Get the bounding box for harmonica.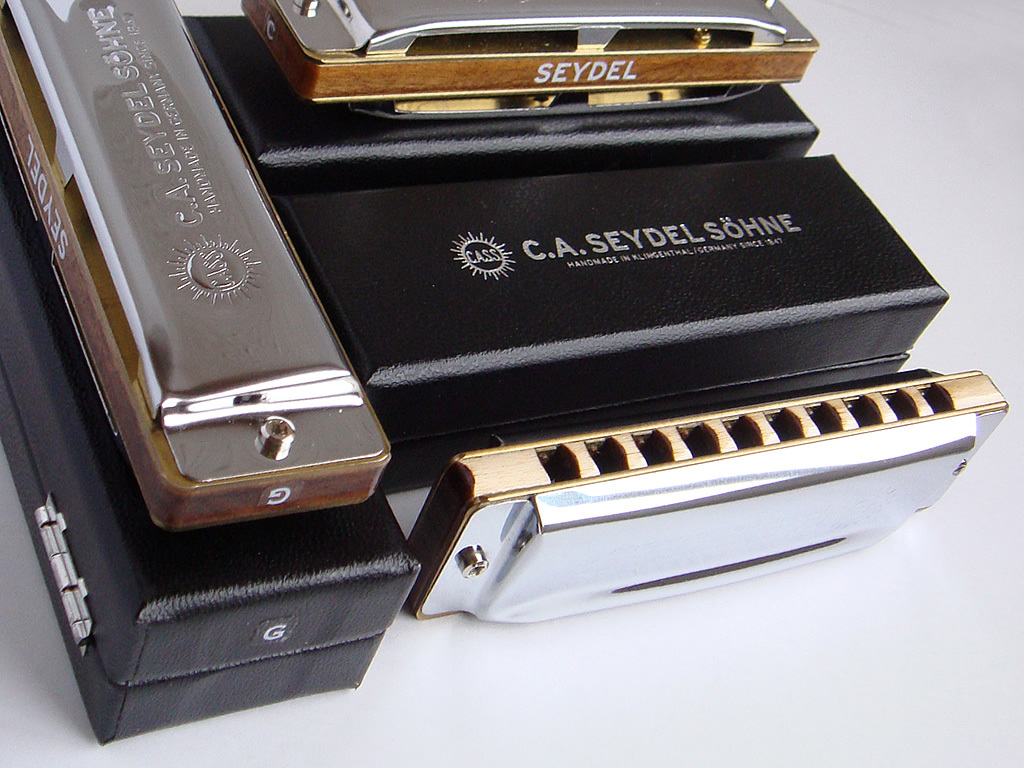
x1=237 y1=0 x2=821 y2=85.
